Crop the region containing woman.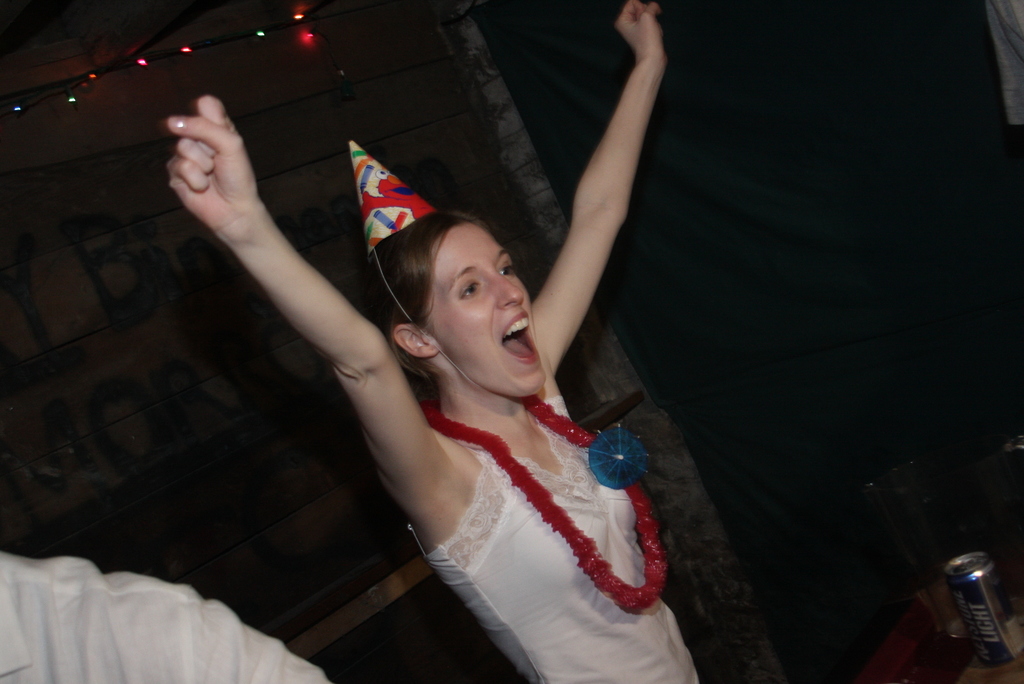
Crop region: 166, 0, 703, 683.
